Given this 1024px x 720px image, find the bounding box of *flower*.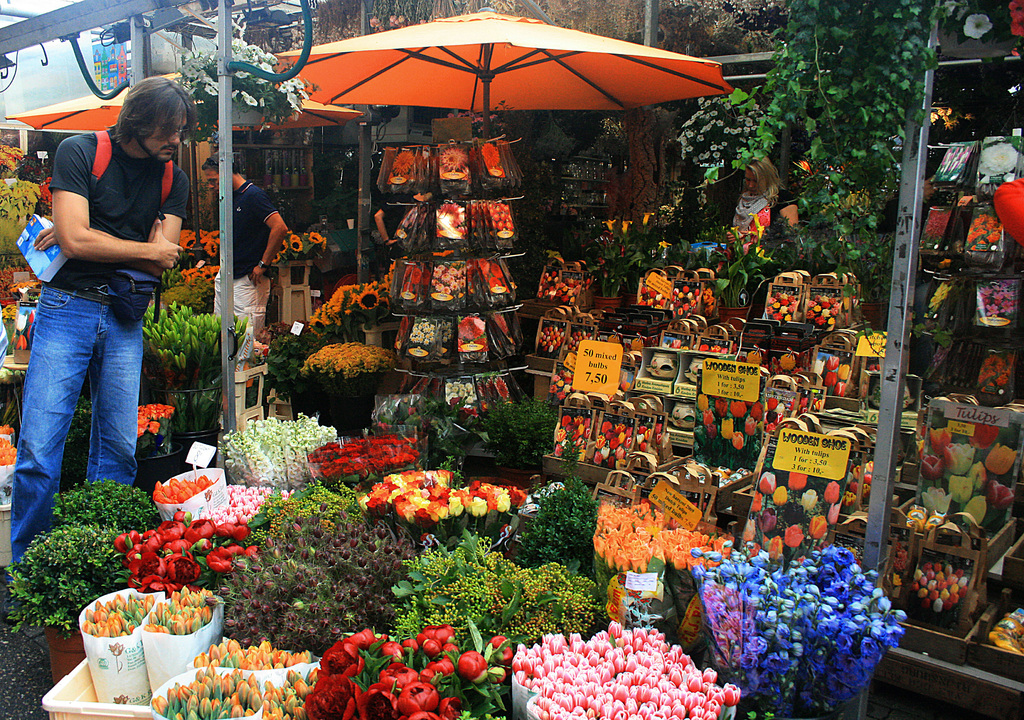
bbox(800, 396, 805, 406).
